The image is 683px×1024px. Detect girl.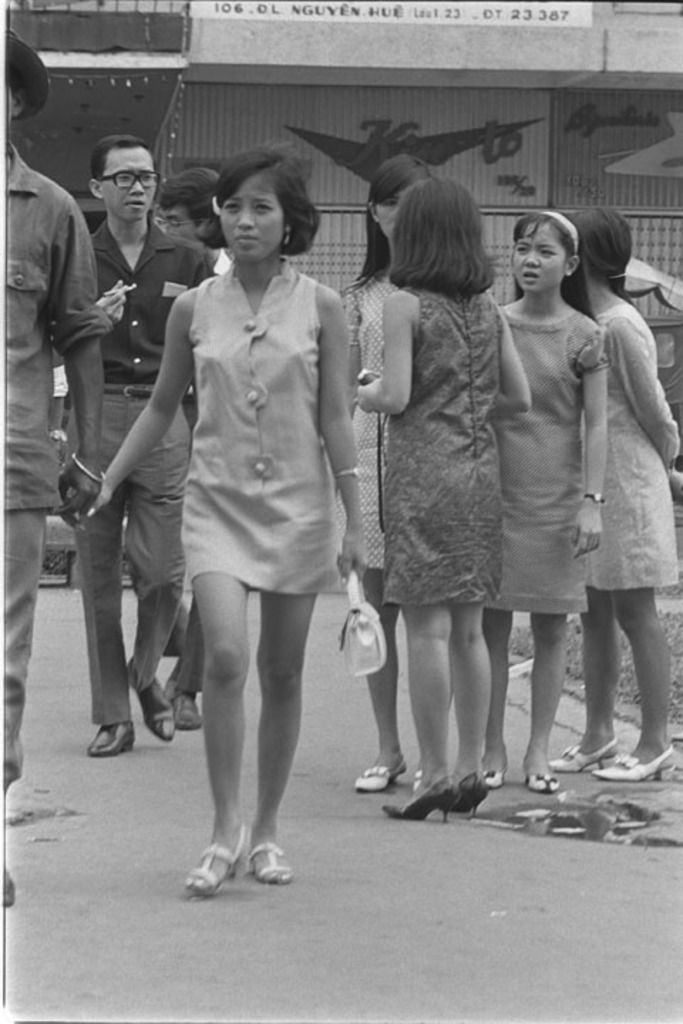
Detection: (333,149,424,789).
